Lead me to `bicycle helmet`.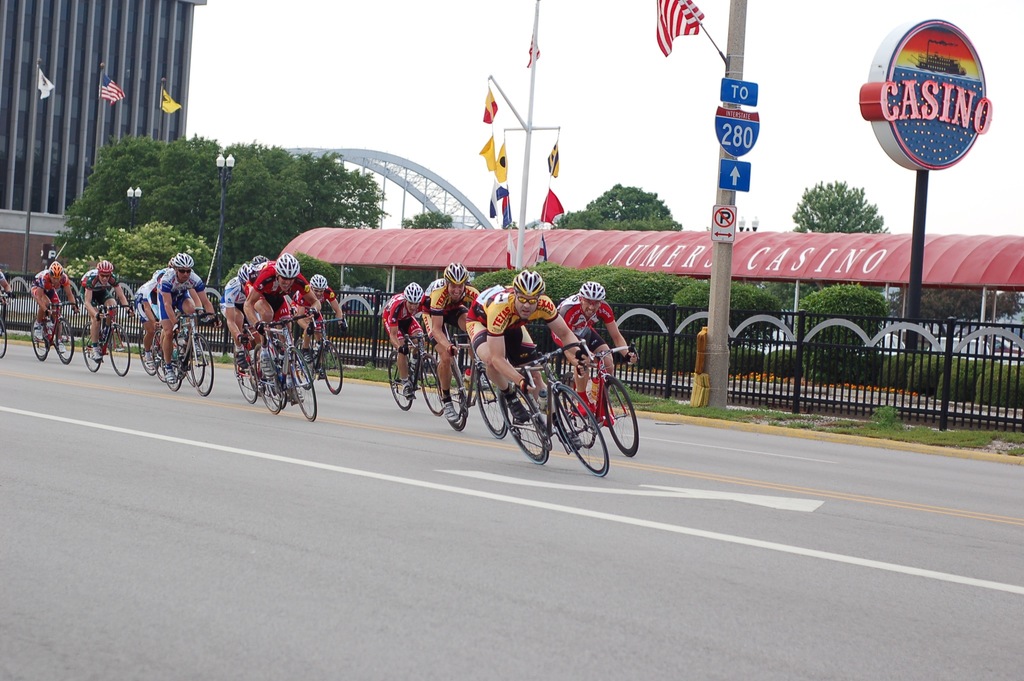
Lead to {"x1": 172, "y1": 254, "x2": 194, "y2": 267}.
